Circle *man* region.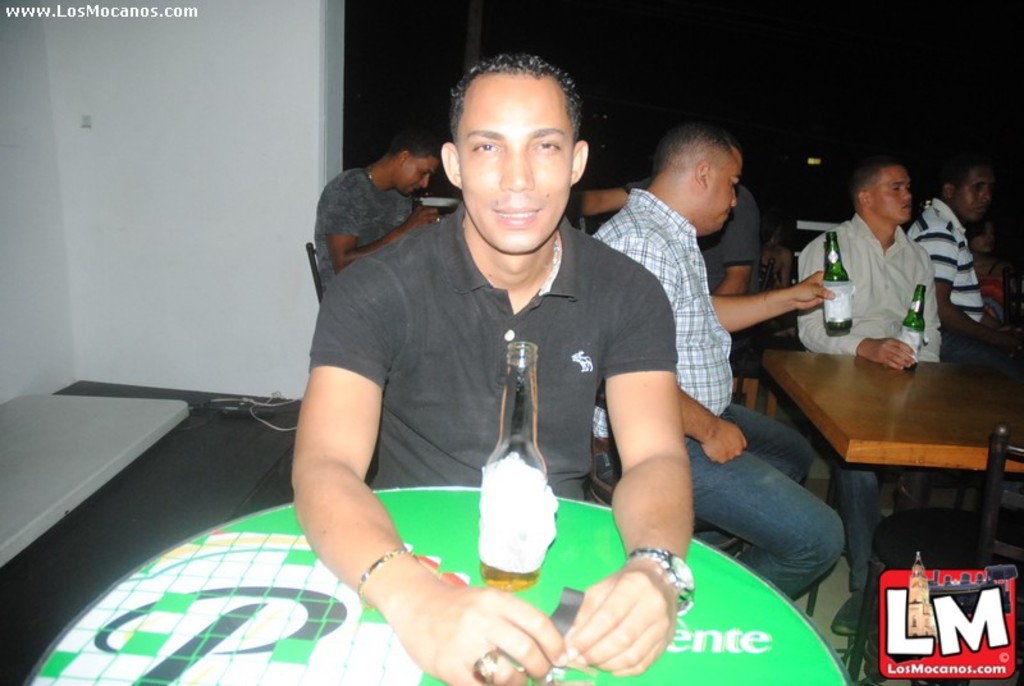
Region: 792,156,938,640.
